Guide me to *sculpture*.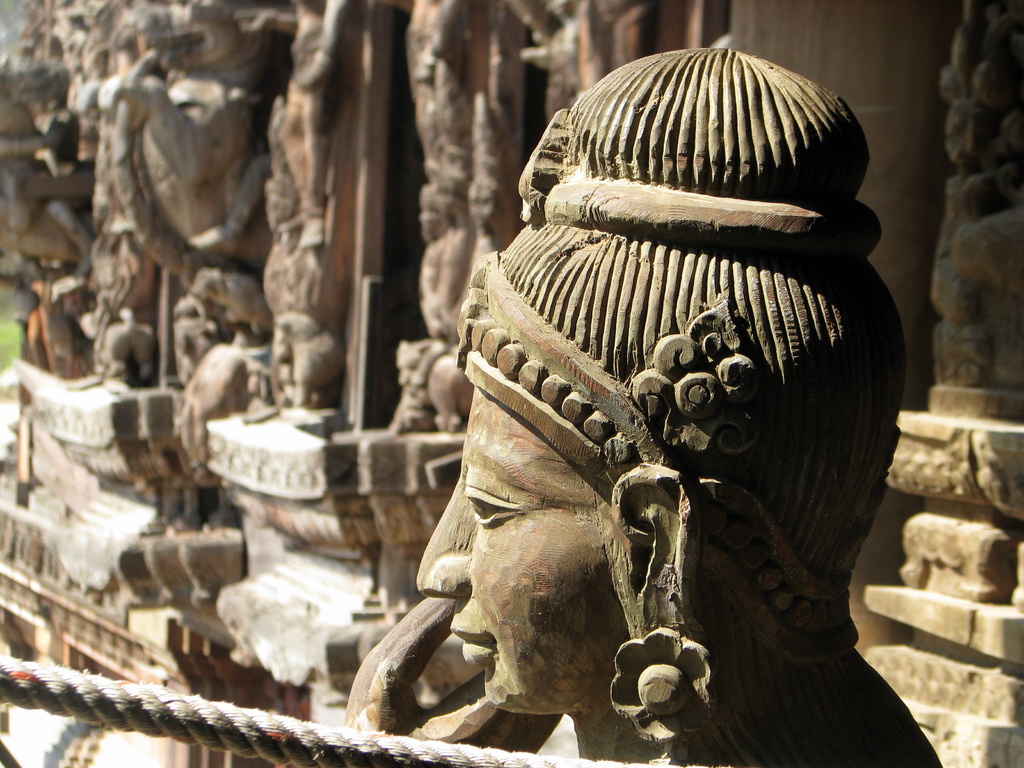
Guidance: [366, 98, 924, 767].
